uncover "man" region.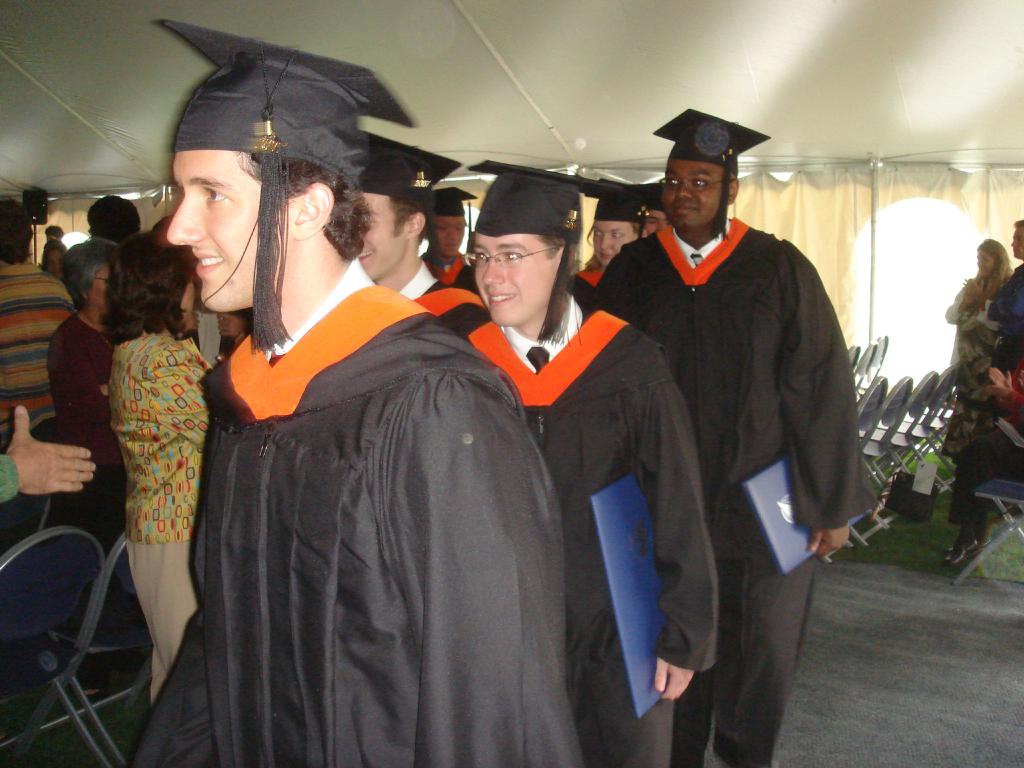
Uncovered: 421, 182, 486, 291.
